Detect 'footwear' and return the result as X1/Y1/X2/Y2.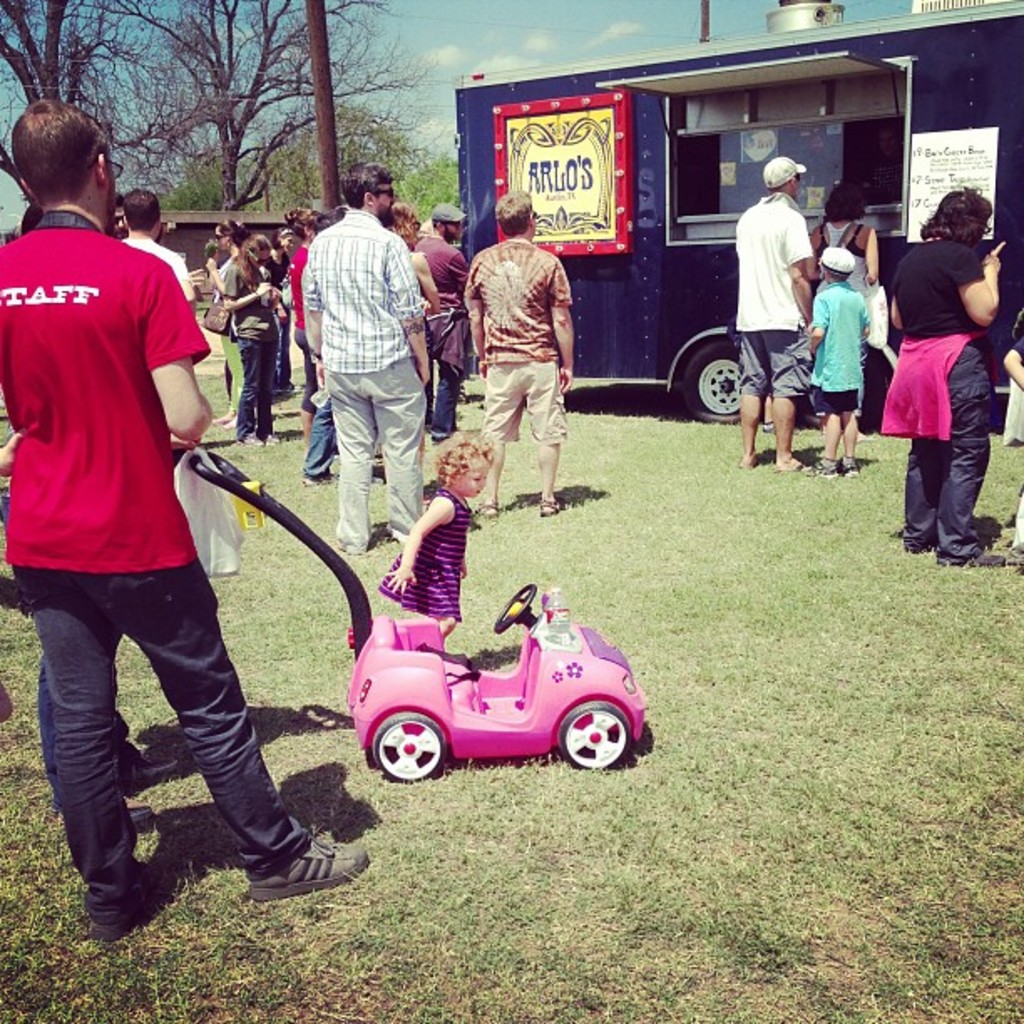
468/499/507/517.
